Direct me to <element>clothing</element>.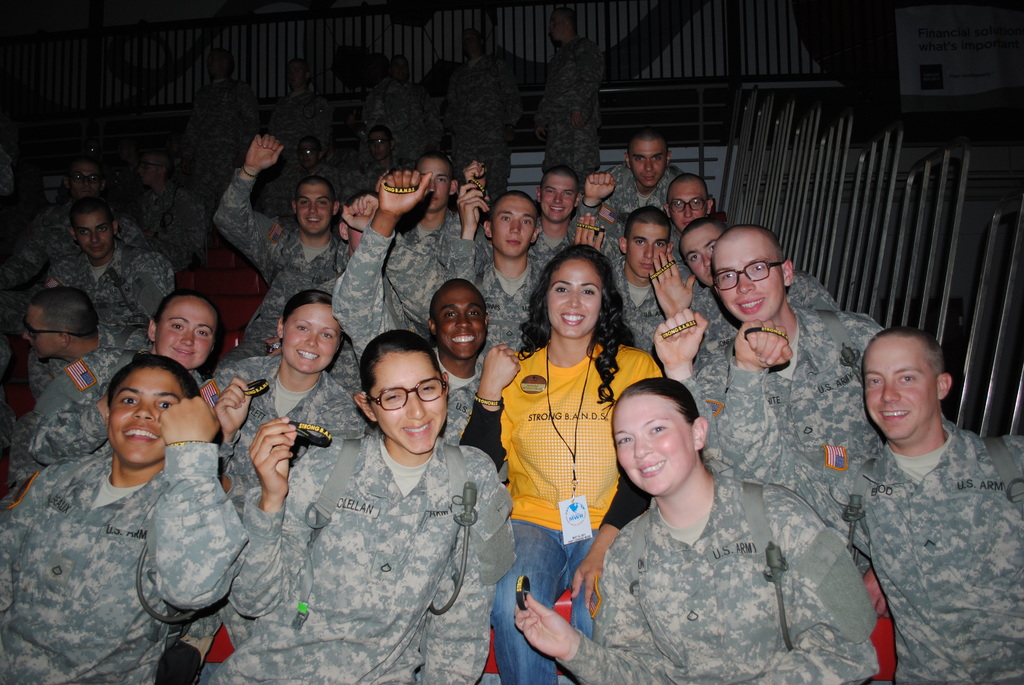
Direction: 450:225:559:358.
